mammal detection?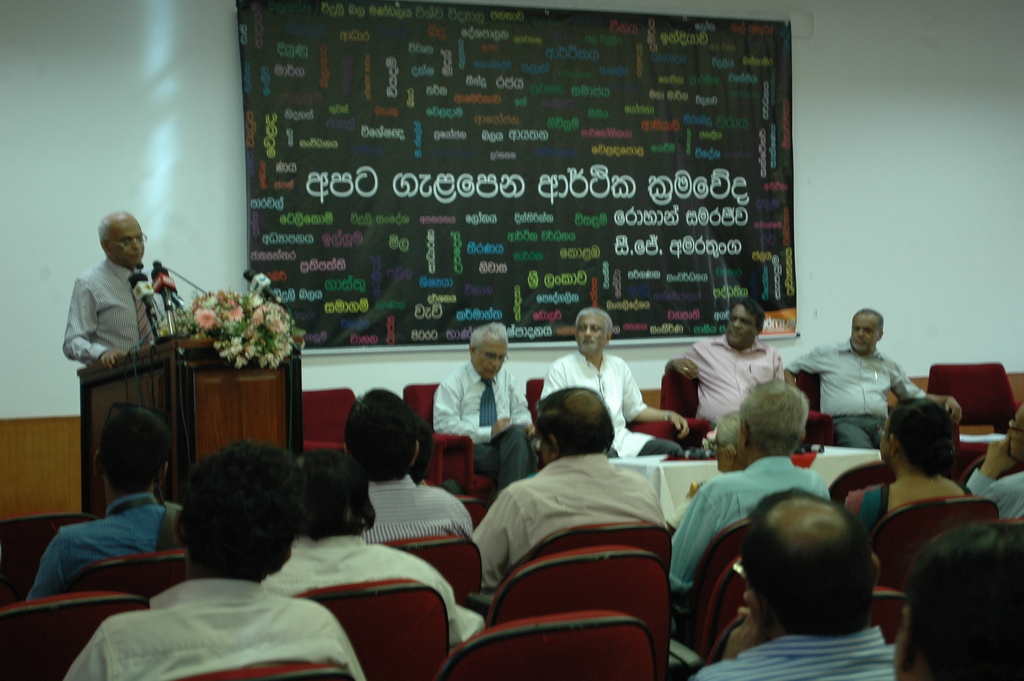
[430,316,535,488]
